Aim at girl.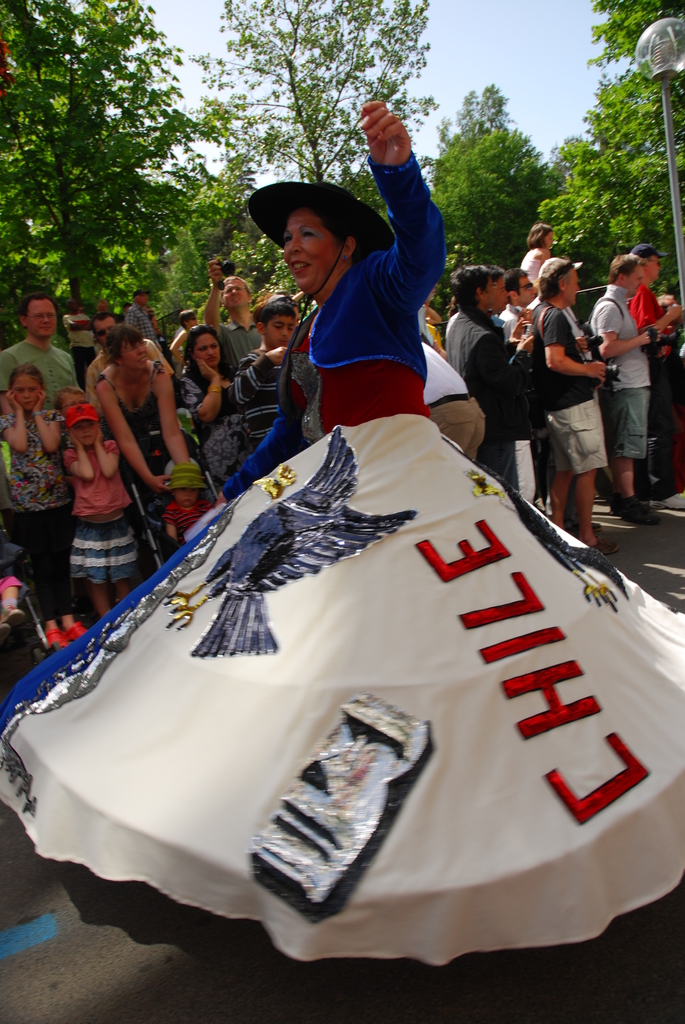
Aimed at crop(0, 367, 84, 614).
